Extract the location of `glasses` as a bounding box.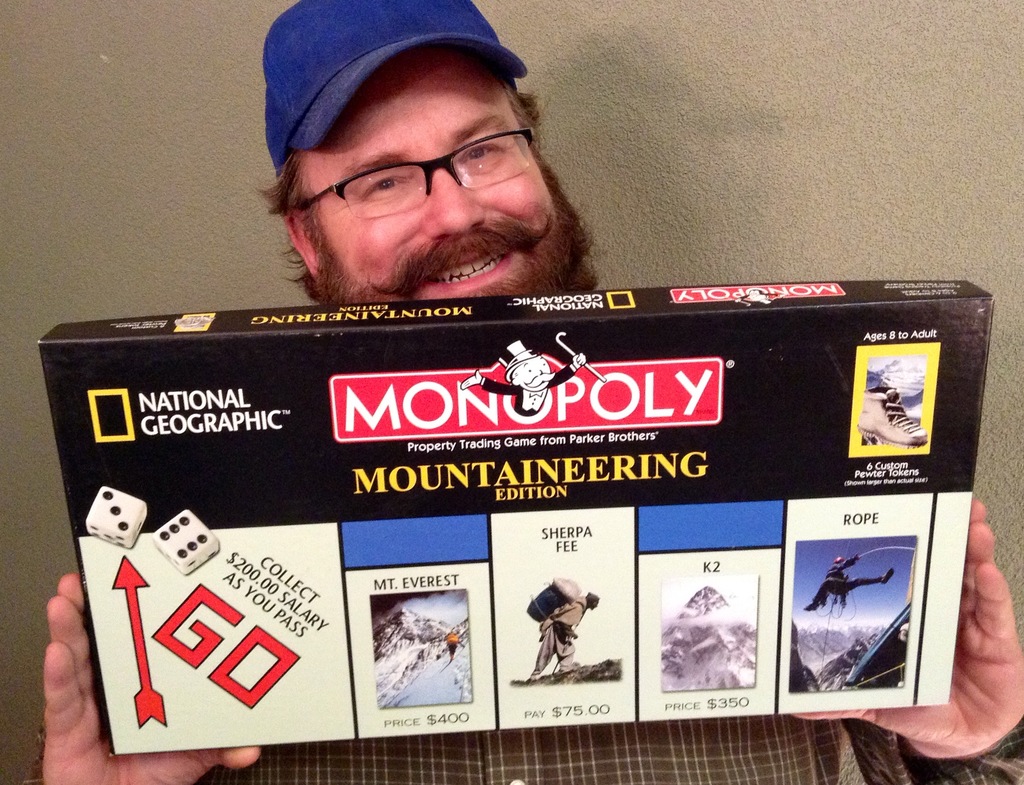
bbox=[301, 123, 534, 222].
